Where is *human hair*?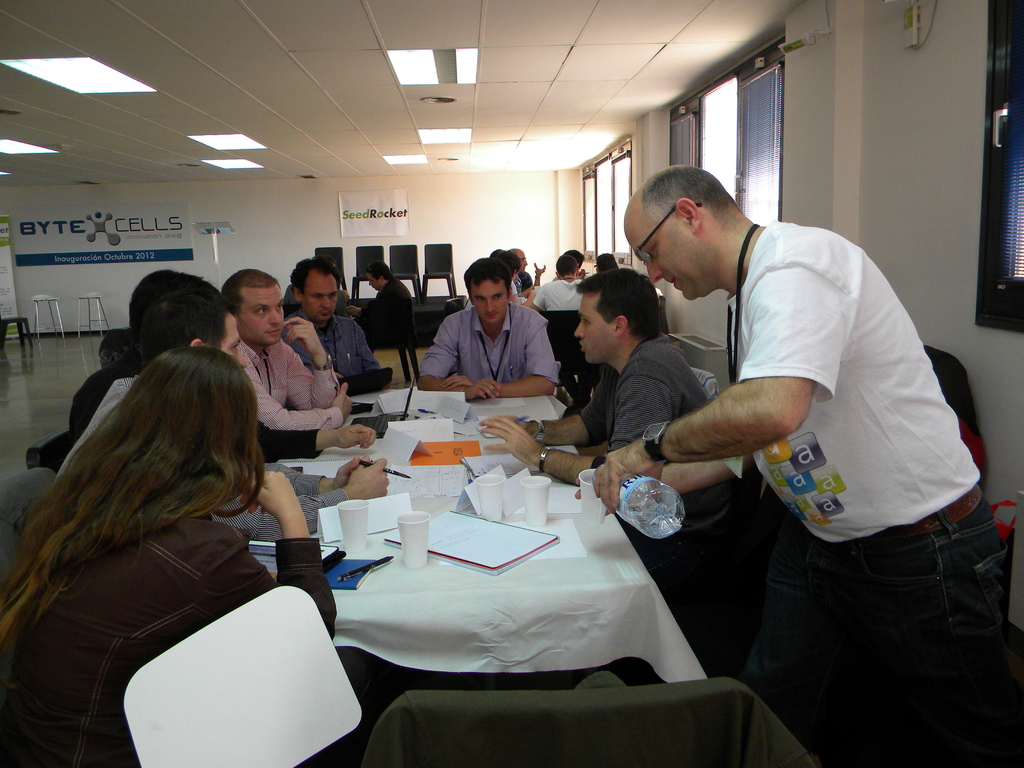
(left=212, top=269, right=280, bottom=316).
